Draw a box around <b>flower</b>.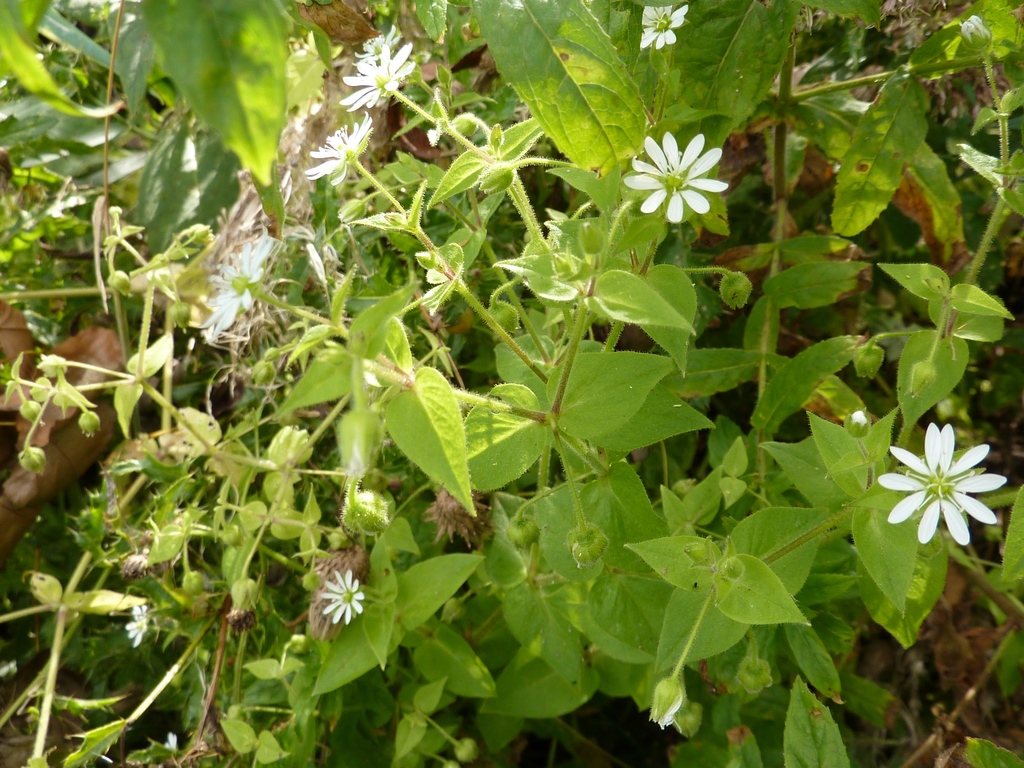
(208,234,274,338).
